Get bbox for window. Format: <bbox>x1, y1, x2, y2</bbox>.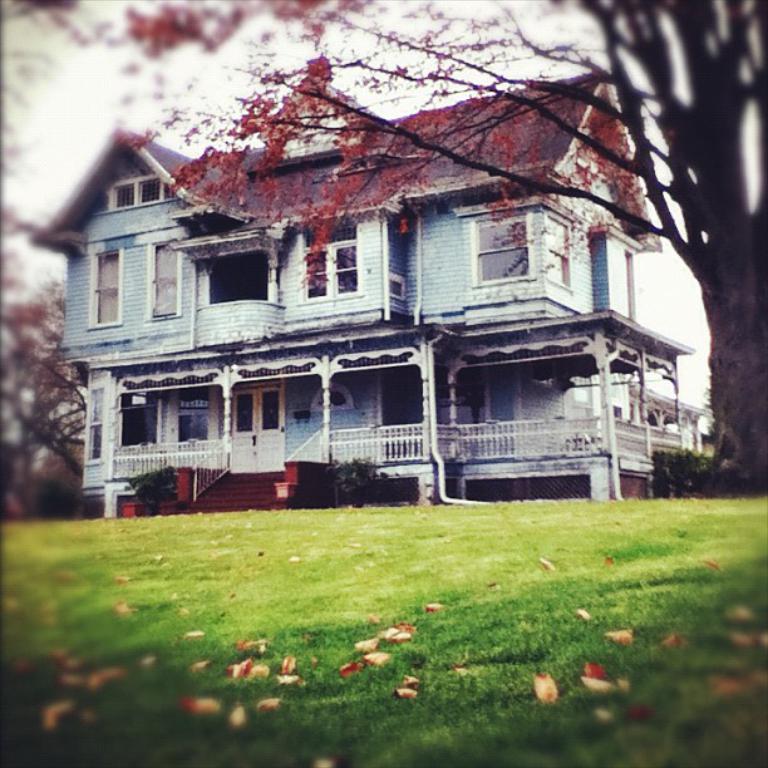
<bbox>89, 246, 124, 326</bbox>.
